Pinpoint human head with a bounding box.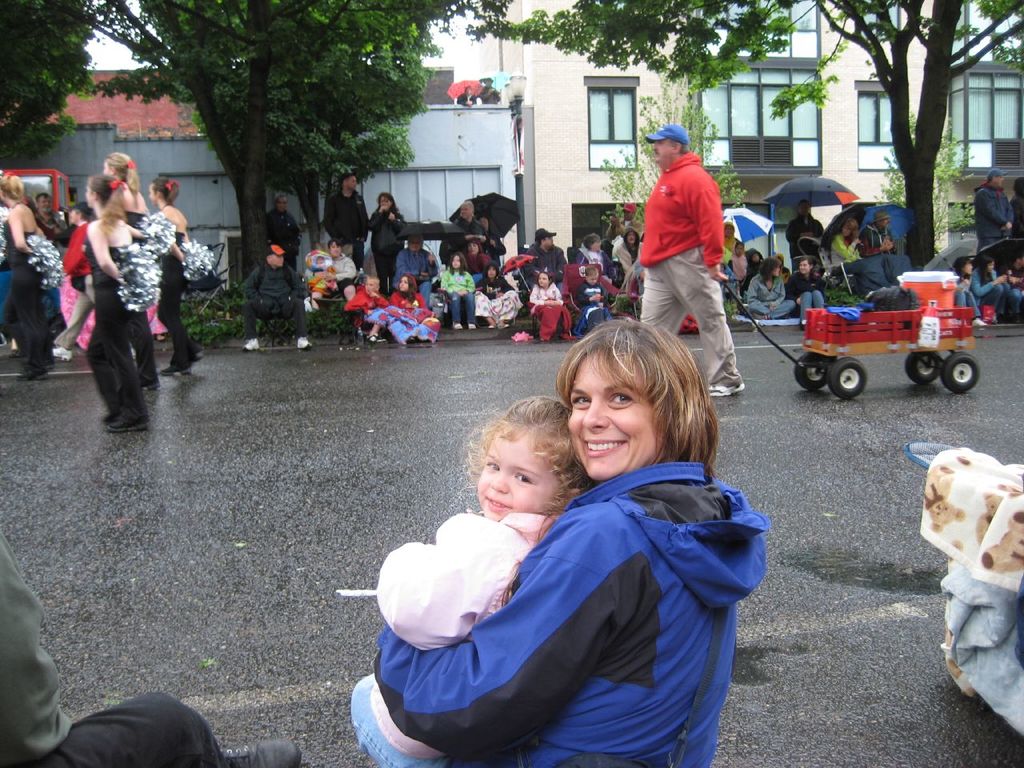
(798,203,810,218).
